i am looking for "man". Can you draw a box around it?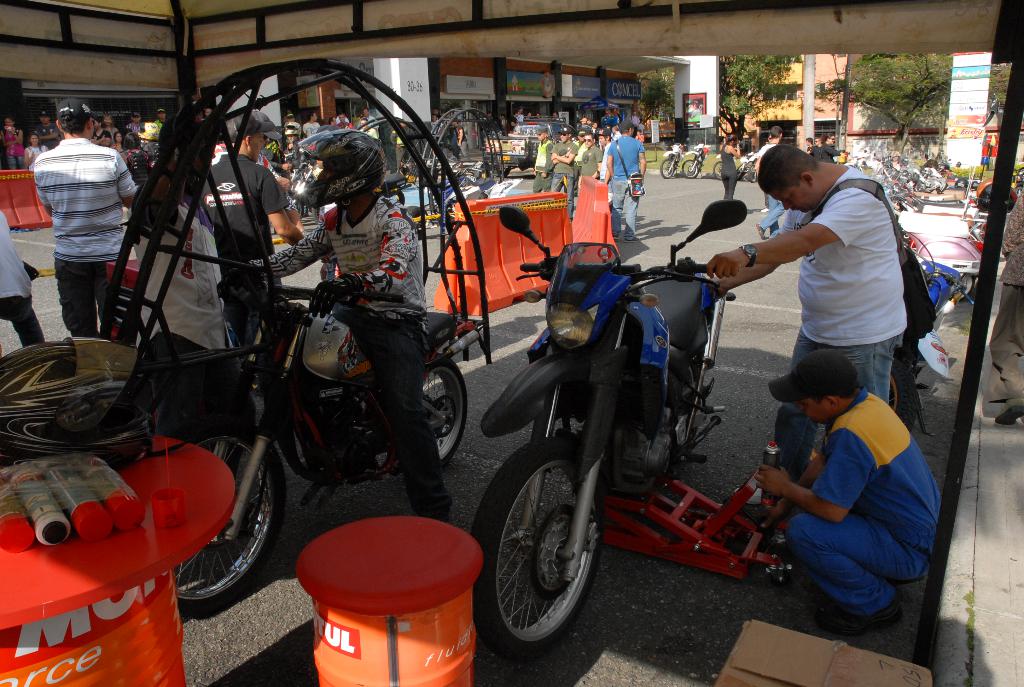
Sure, the bounding box is locate(576, 128, 588, 191).
